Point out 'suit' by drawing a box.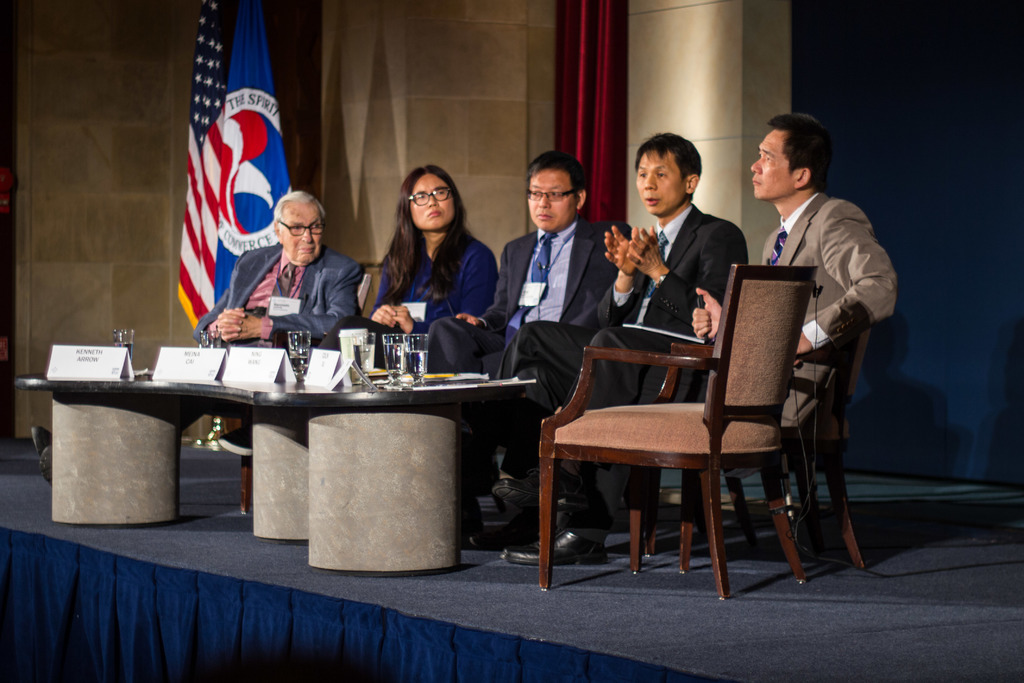
detection(556, 201, 750, 530).
